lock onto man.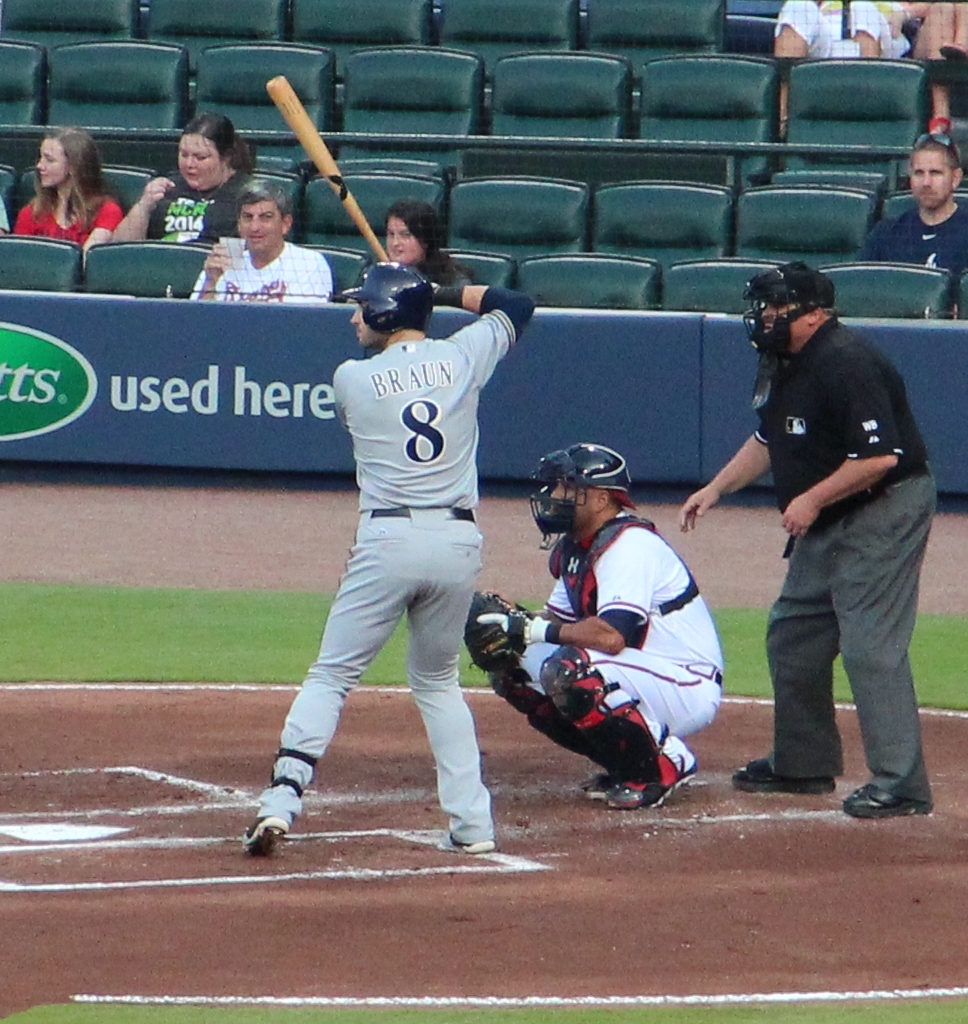
Locked: [x1=466, y1=439, x2=724, y2=806].
